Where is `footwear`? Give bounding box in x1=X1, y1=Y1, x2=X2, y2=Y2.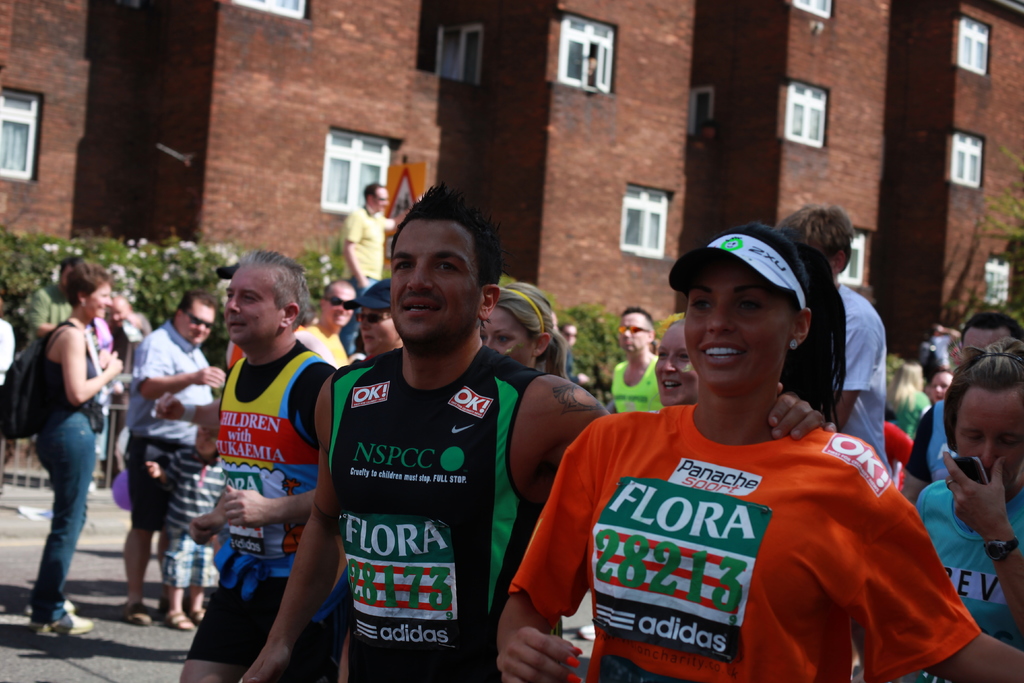
x1=190, y1=604, x2=207, y2=621.
